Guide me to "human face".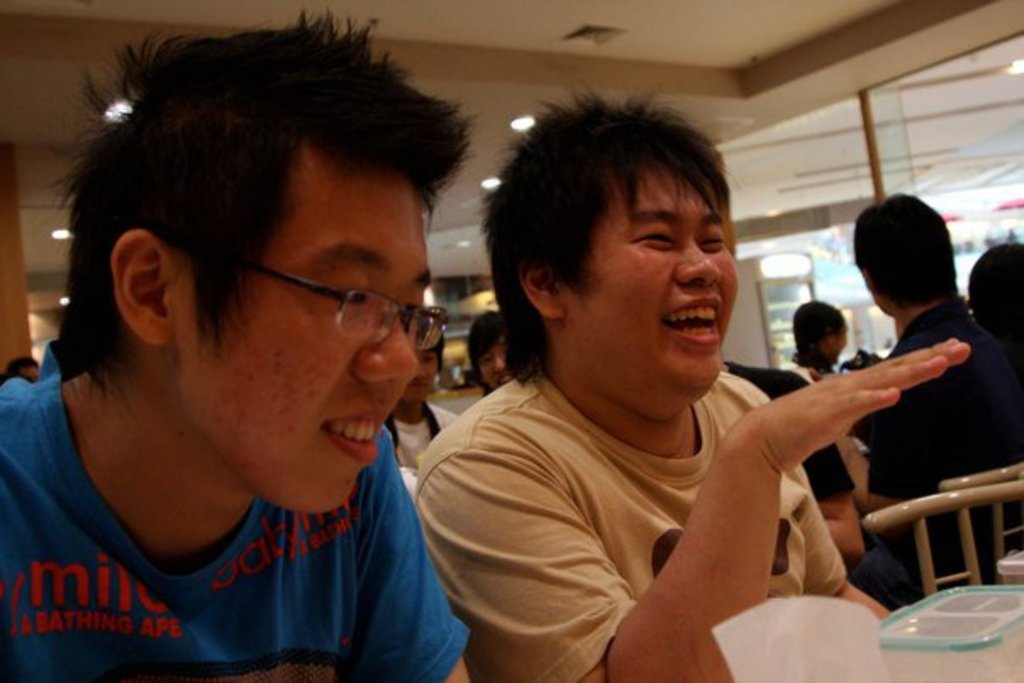
Guidance: select_region(161, 175, 422, 530).
